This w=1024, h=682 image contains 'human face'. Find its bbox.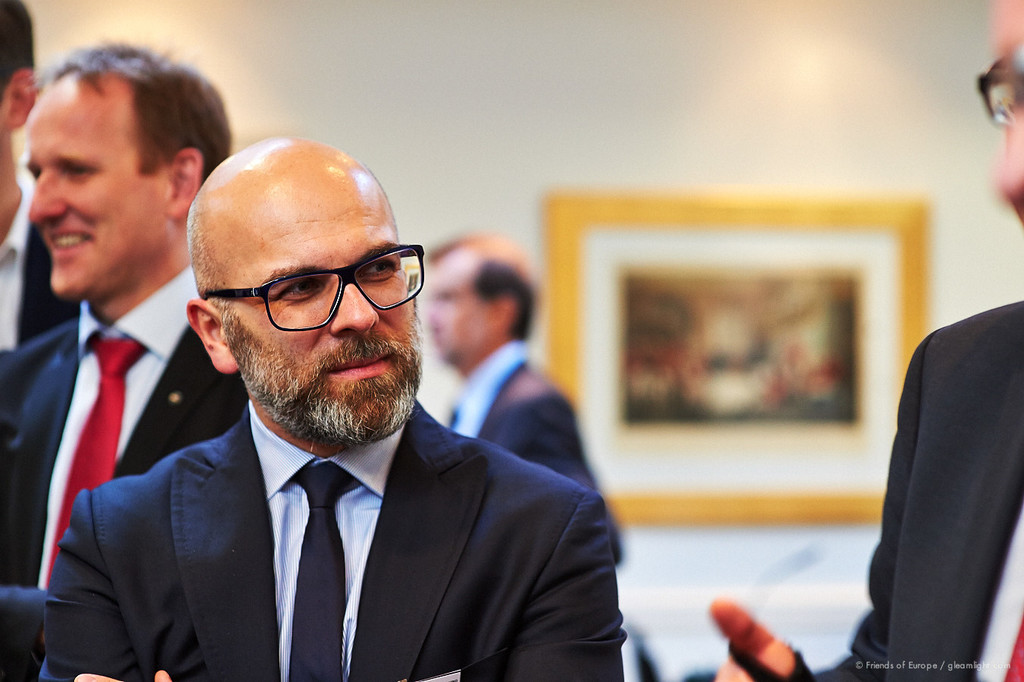
(14,96,157,302).
